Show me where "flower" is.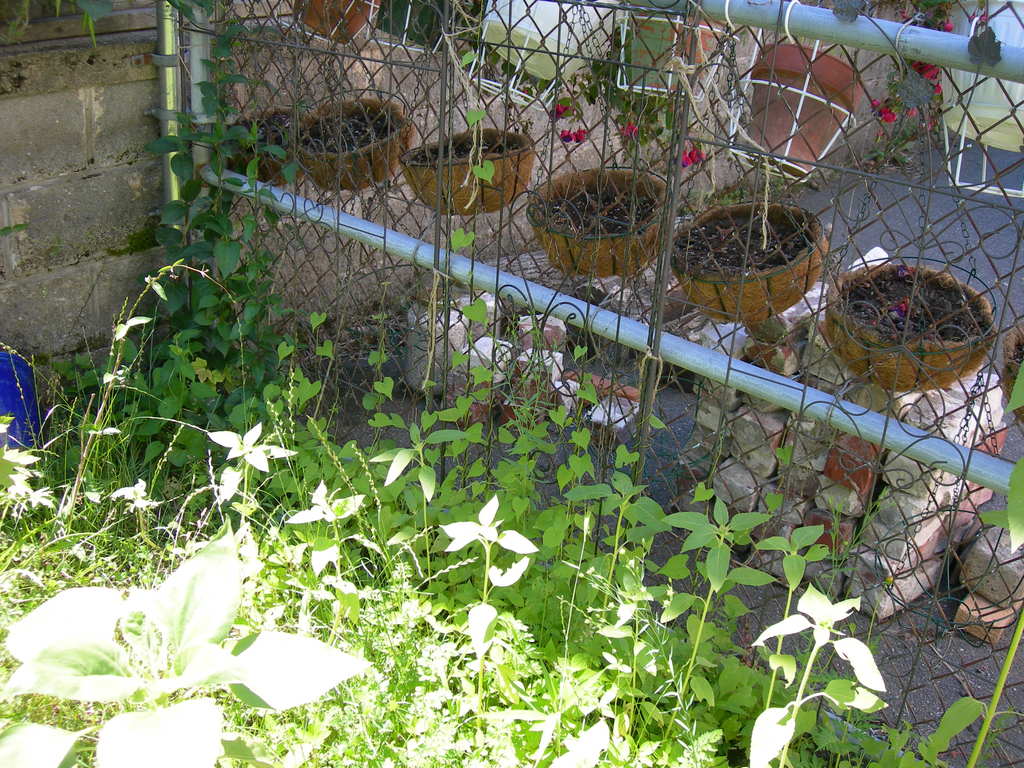
"flower" is at 875:99:900:121.
